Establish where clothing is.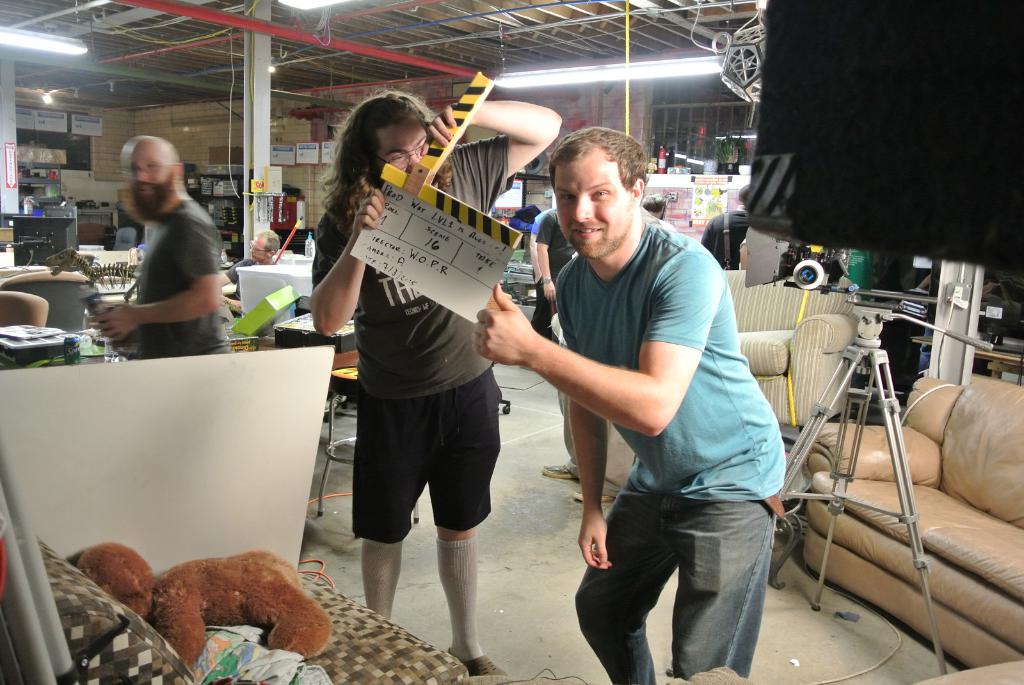
Established at 95:156:227:348.
